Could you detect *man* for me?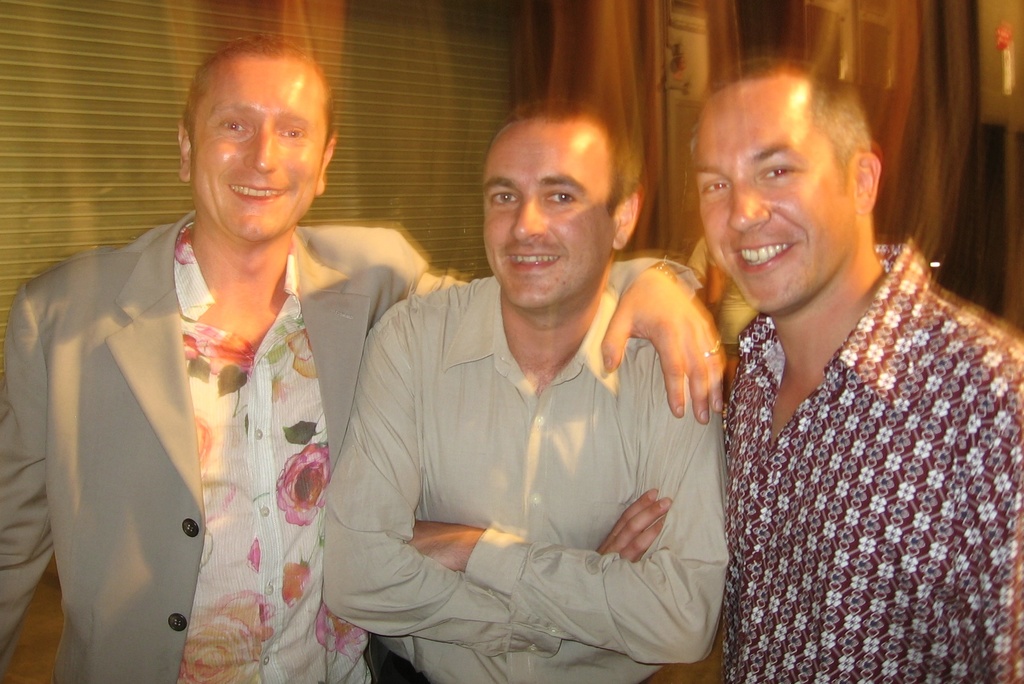
Detection result: Rect(0, 38, 725, 683).
